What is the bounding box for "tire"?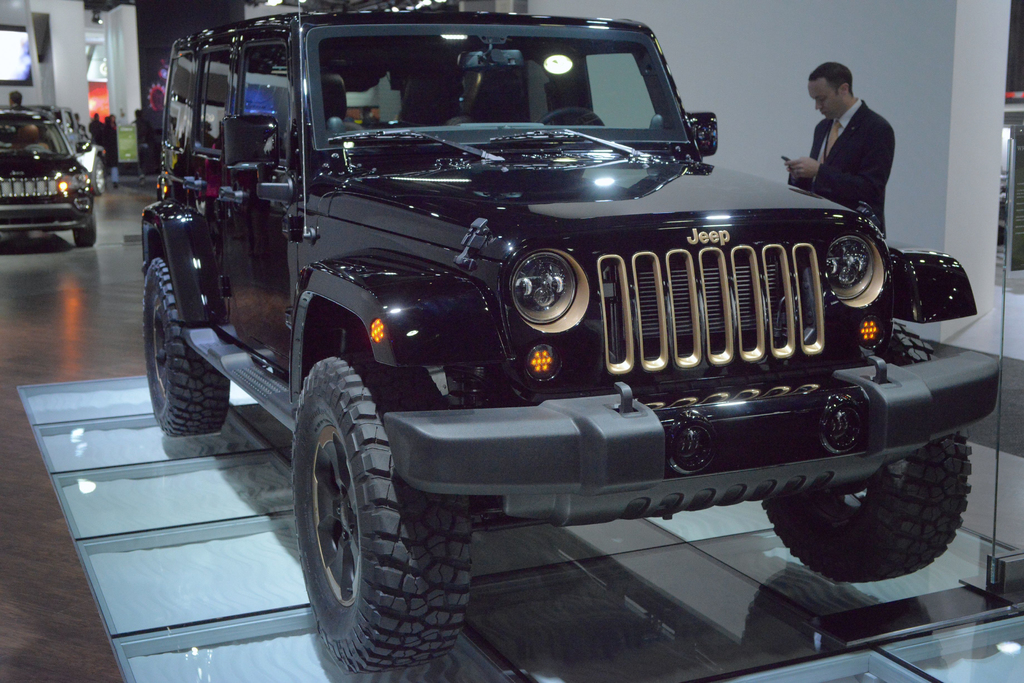
detection(147, 256, 230, 436).
